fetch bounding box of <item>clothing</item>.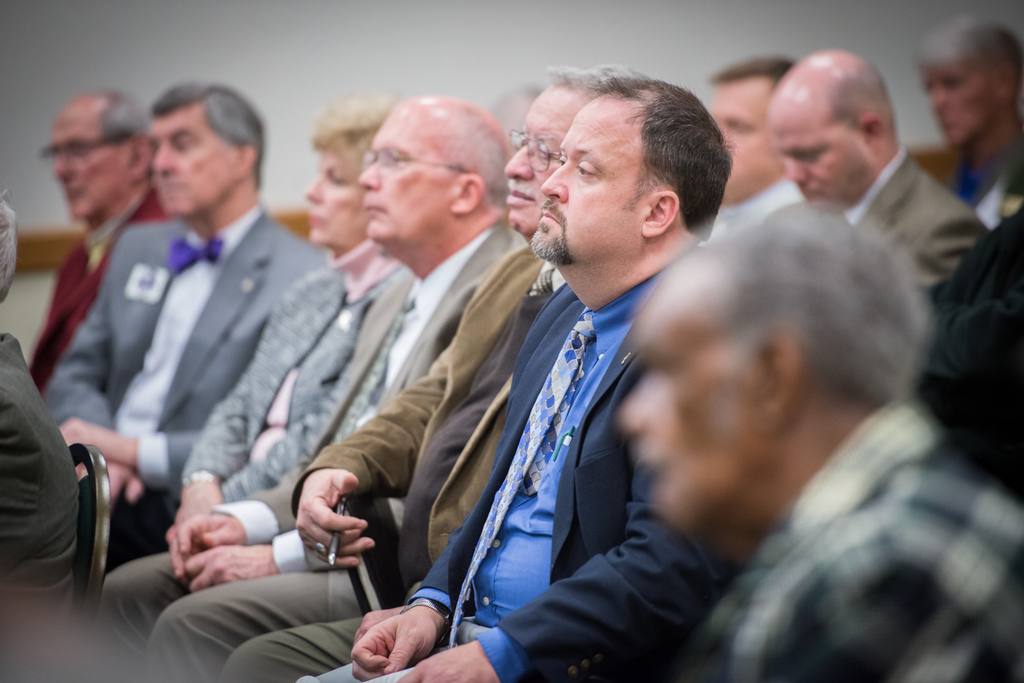
Bbox: x1=100, y1=216, x2=457, y2=581.
